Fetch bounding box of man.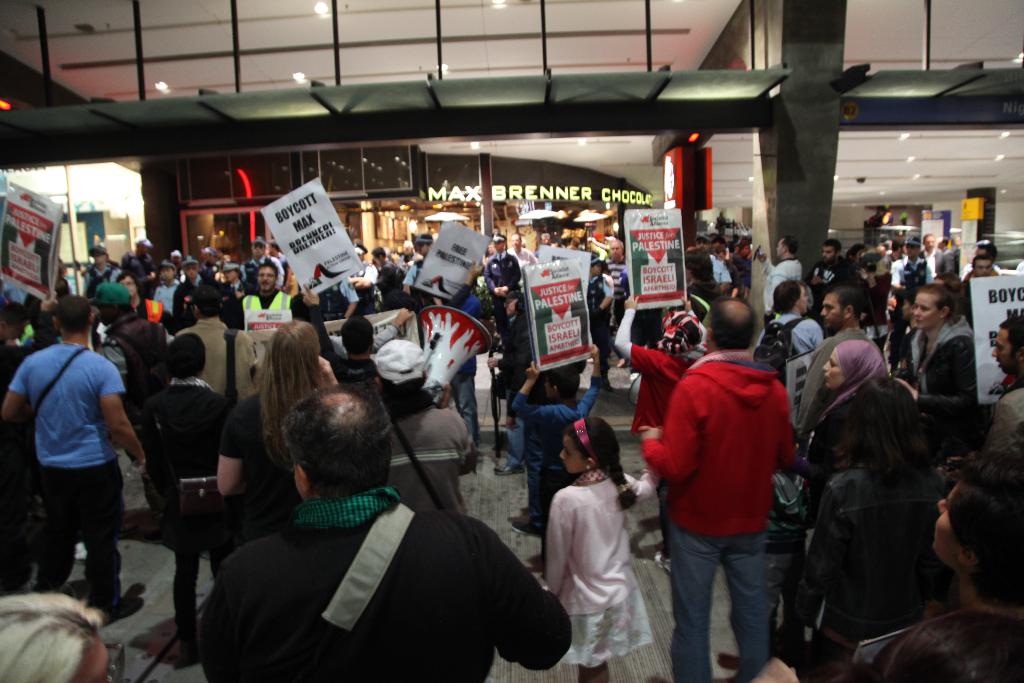
Bbox: <bbox>636, 300, 798, 682</bbox>.
